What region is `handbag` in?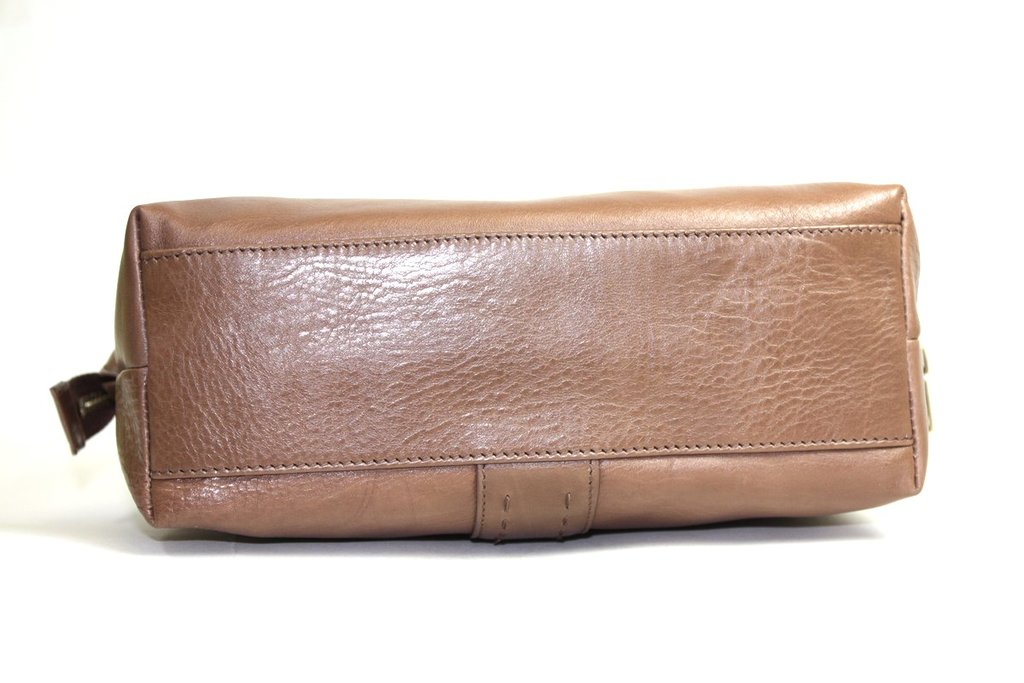
(x1=48, y1=178, x2=930, y2=539).
